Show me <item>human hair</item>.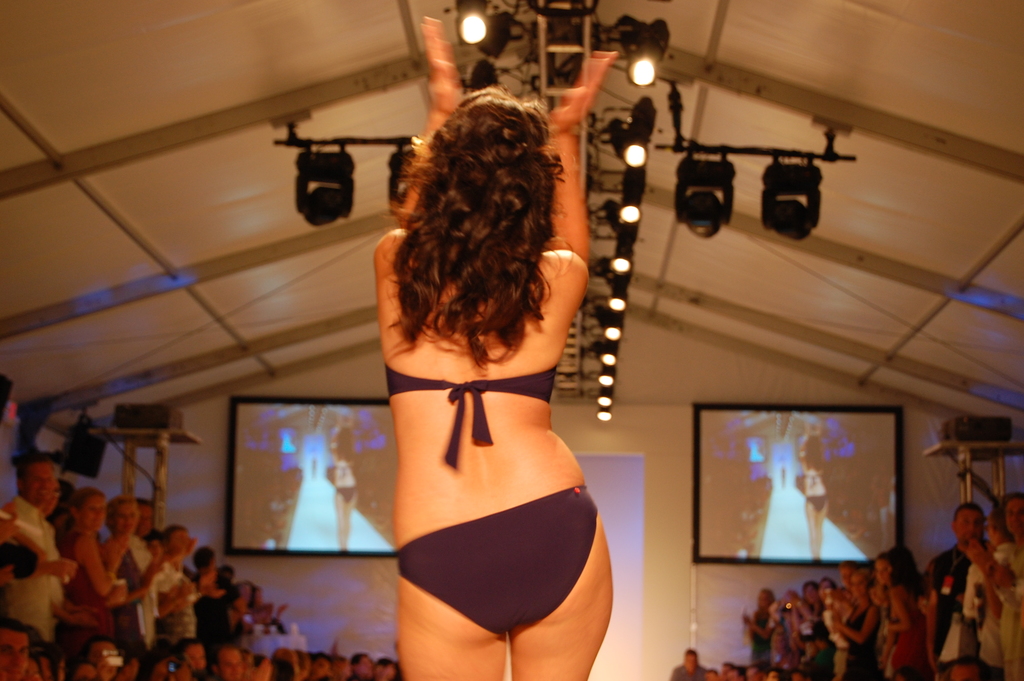
<item>human hair</item> is here: <box>870,540,913,594</box>.
